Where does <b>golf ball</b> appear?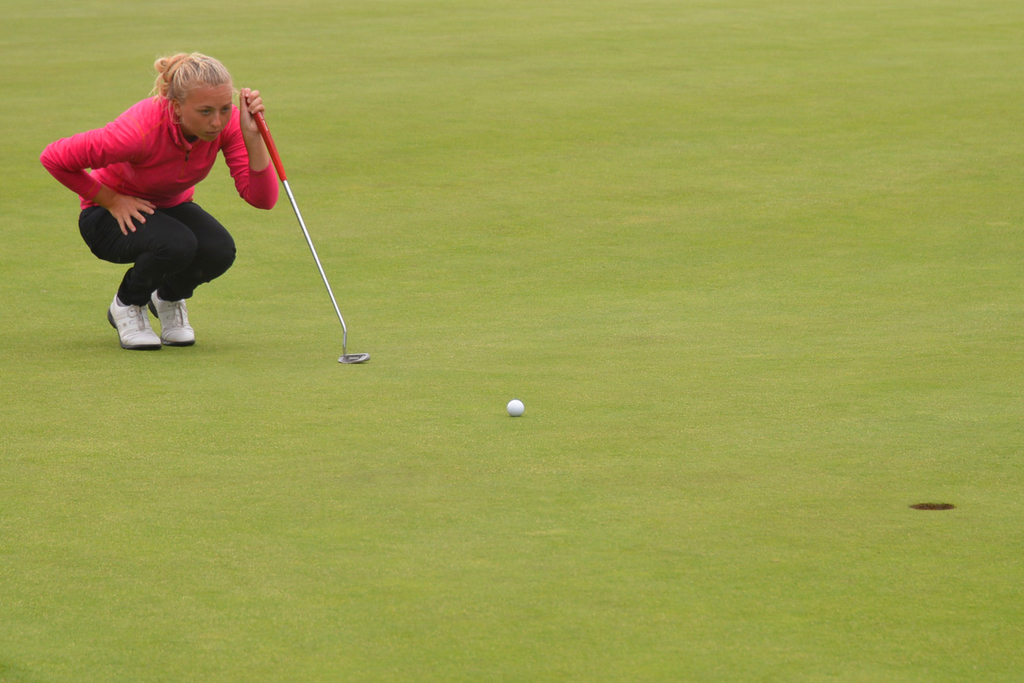
Appears at box=[504, 391, 527, 422].
